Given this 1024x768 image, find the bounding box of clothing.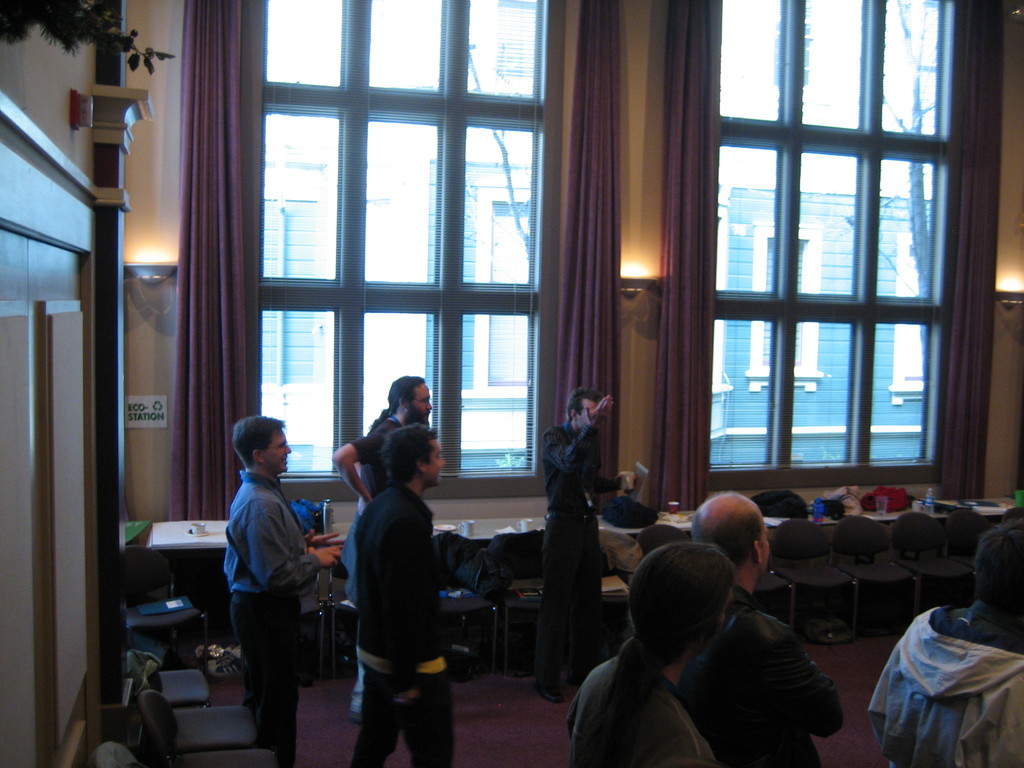
[675, 593, 844, 767].
